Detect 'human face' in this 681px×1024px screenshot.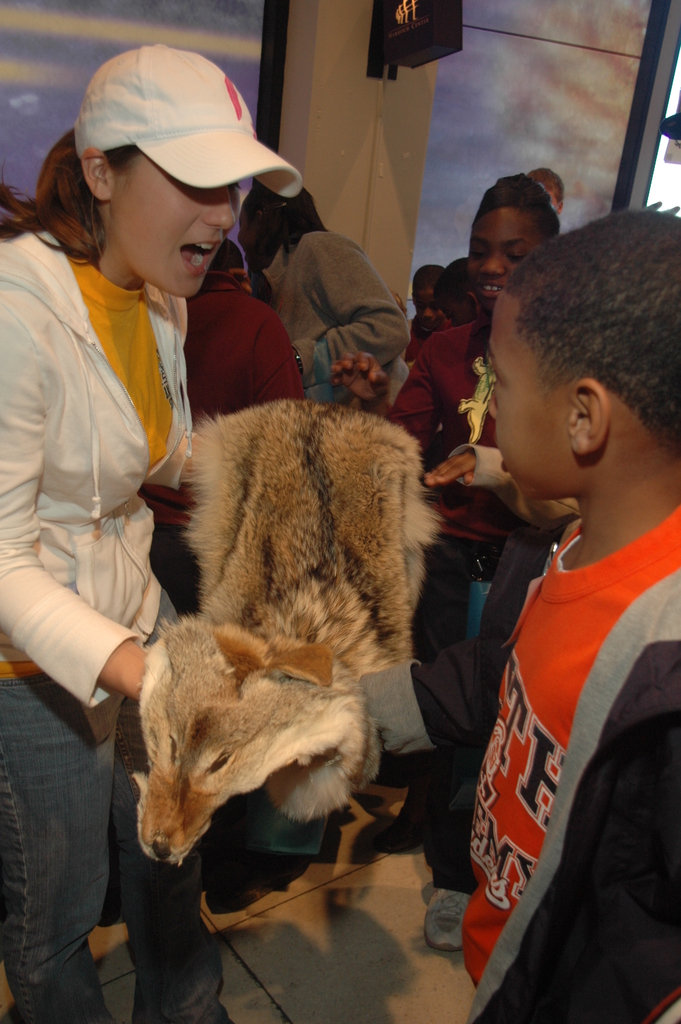
Detection: x1=543 y1=185 x2=557 y2=211.
